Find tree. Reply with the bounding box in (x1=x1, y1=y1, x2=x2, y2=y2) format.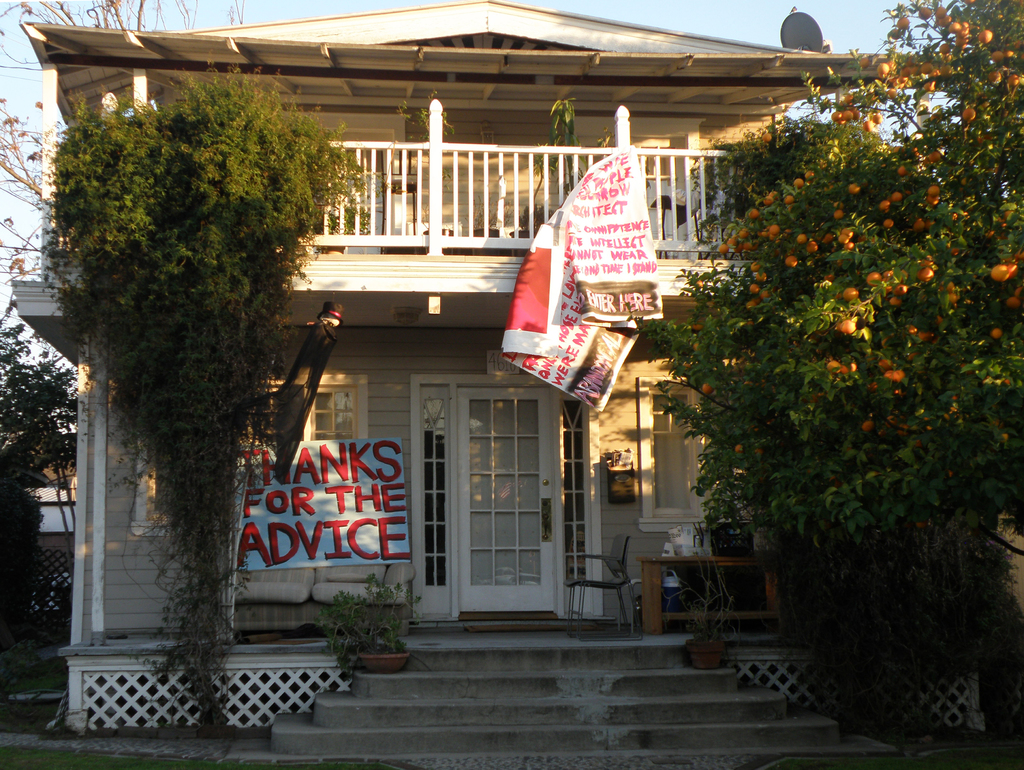
(x1=673, y1=54, x2=1014, y2=644).
